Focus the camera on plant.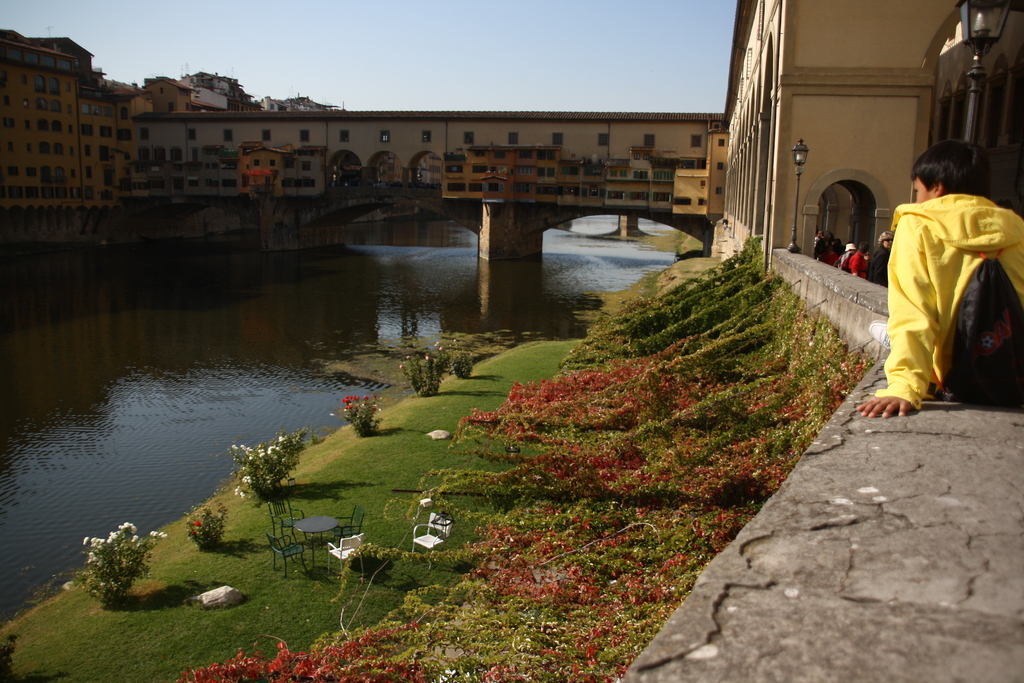
Focus region: l=451, t=352, r=472, b=388.
